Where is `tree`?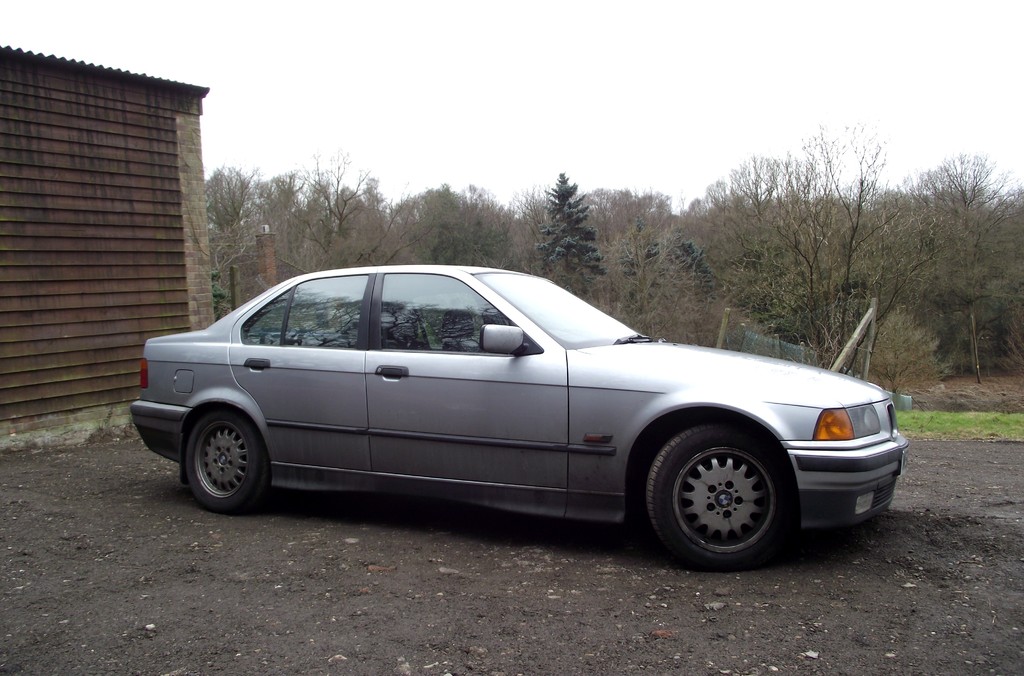
bbox(694, 116, 957, 378).
